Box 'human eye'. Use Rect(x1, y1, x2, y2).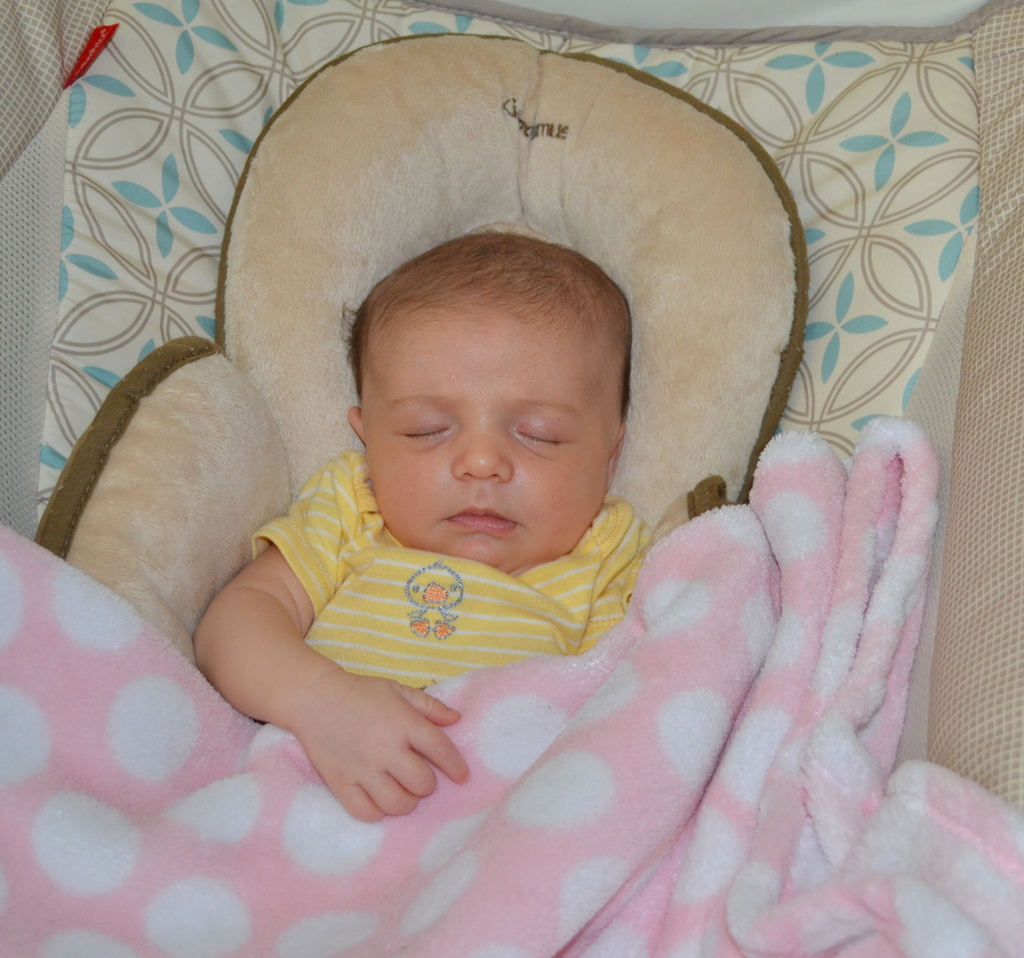
Rect(509, 410, 576, 454).
